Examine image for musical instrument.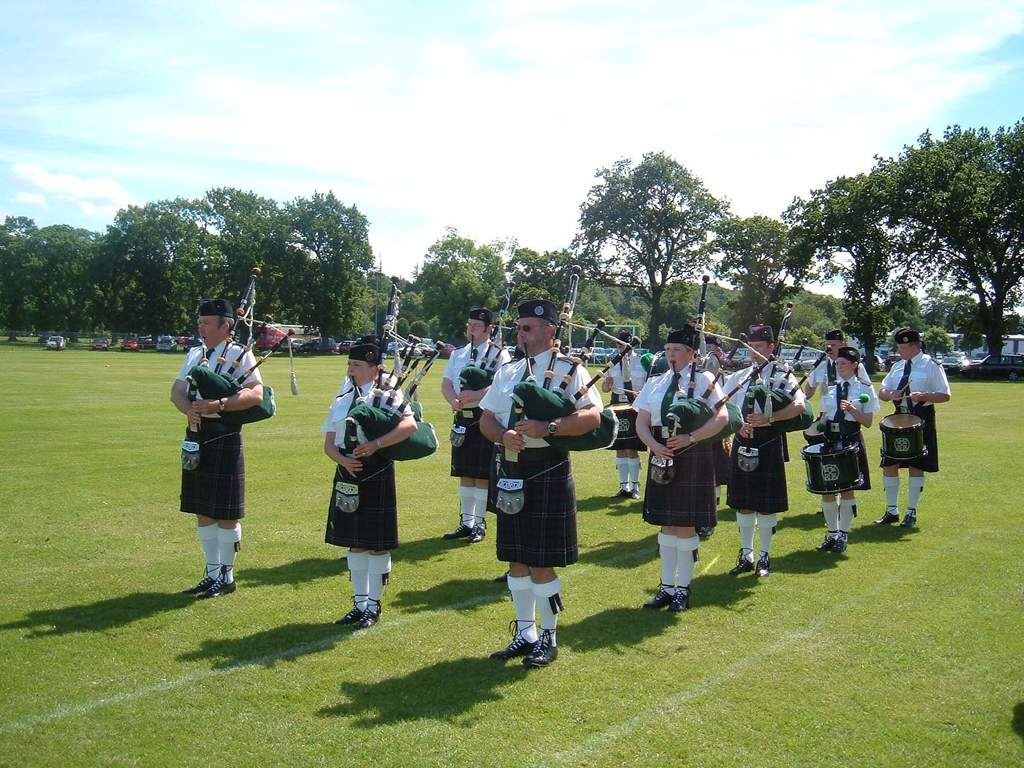
Examination result: pyautogui.locateOnScreen(507, 266, 644, 463).
